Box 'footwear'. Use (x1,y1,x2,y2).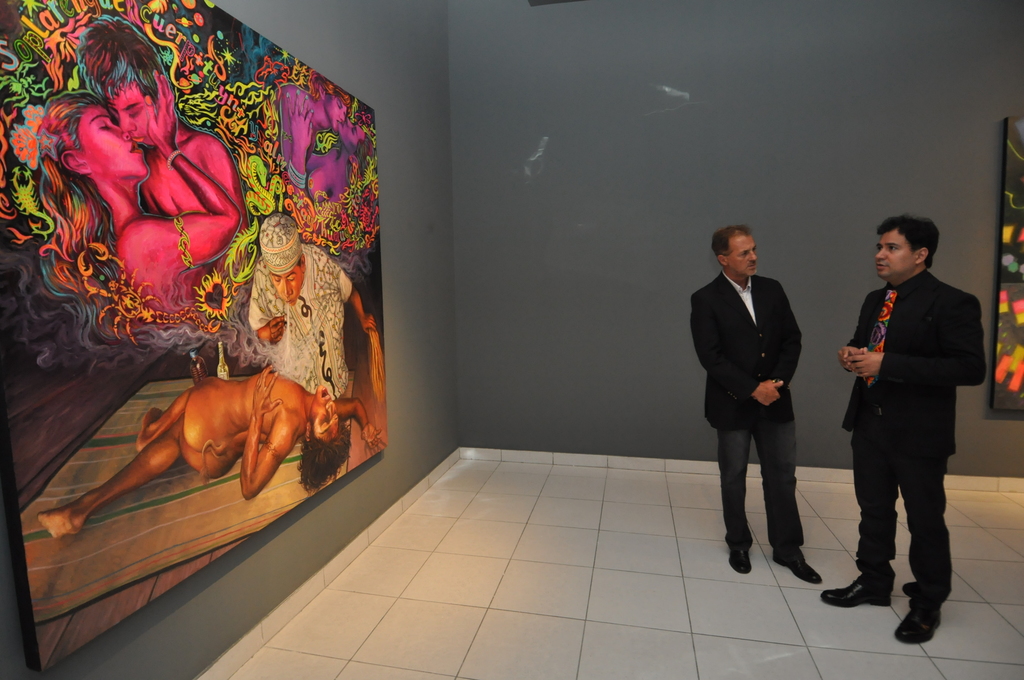
(771,549,826,587).
